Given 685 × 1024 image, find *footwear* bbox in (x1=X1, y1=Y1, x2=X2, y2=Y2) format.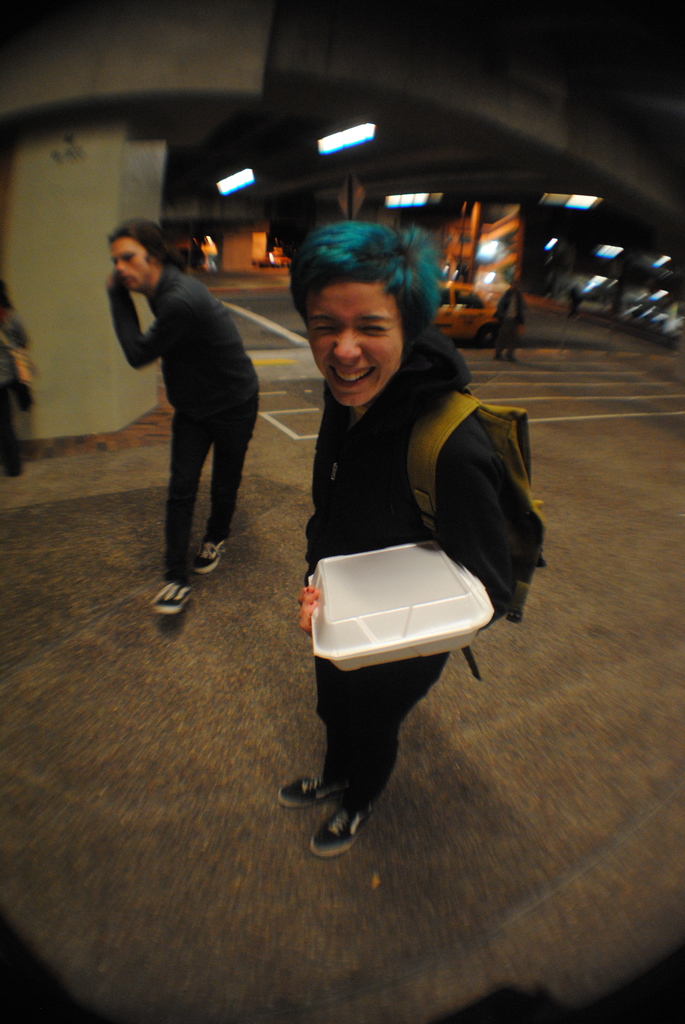
(x1=292, y1=766, x2=403, y2=868).
